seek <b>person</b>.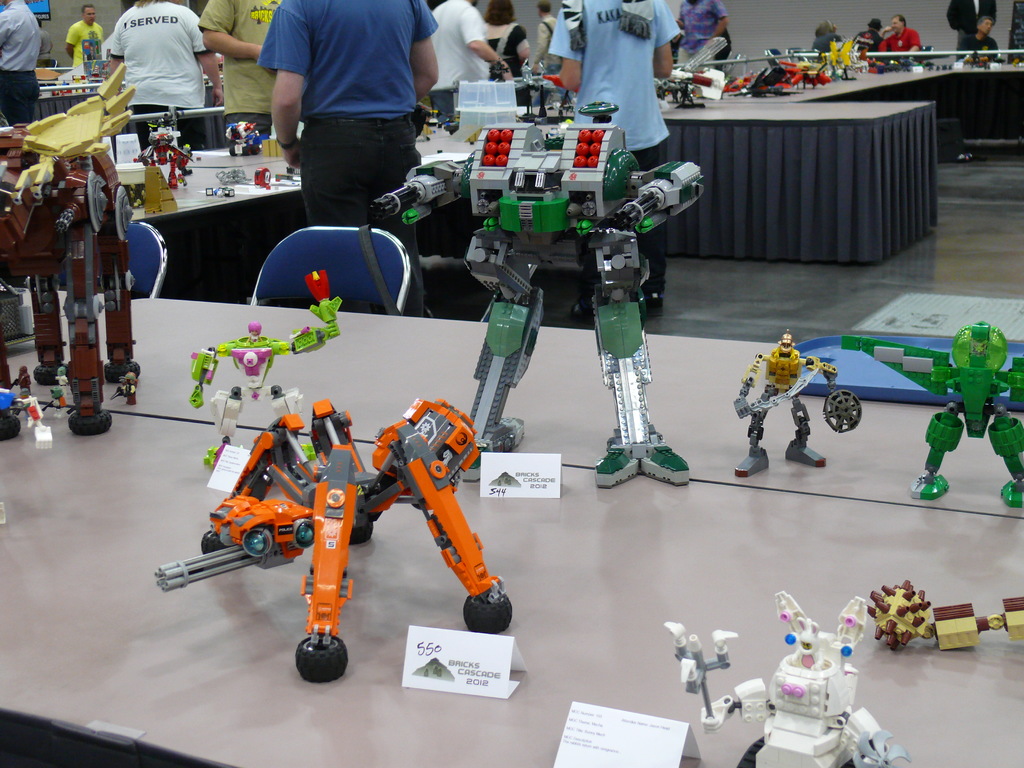
box(677, 0, 734, 76).
